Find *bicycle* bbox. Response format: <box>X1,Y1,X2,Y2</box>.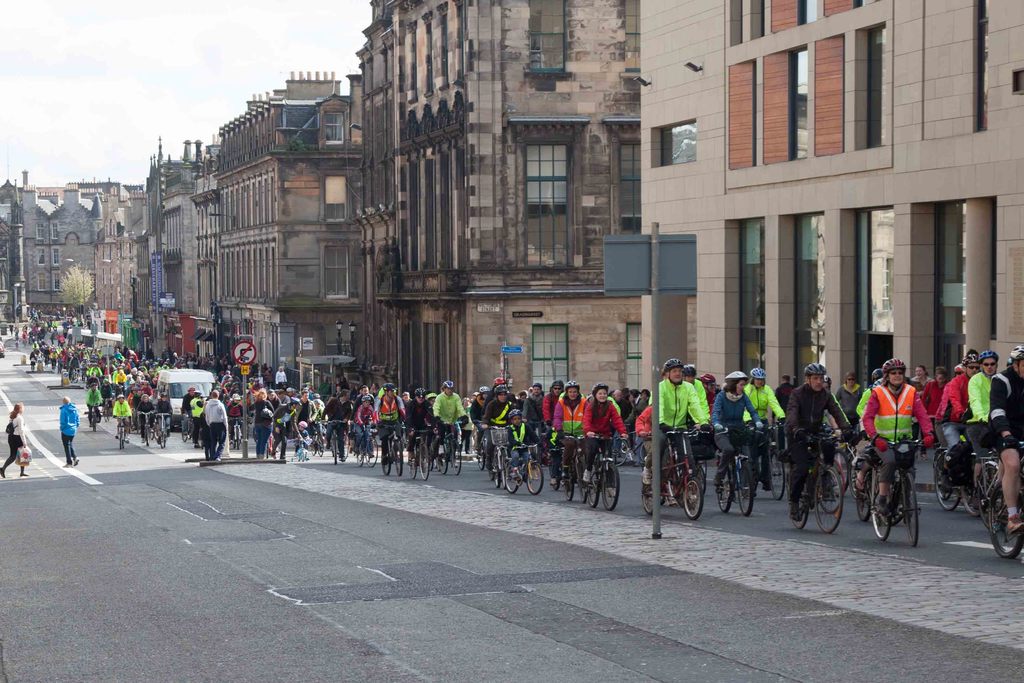
<box>378,419,427,479</box>.
